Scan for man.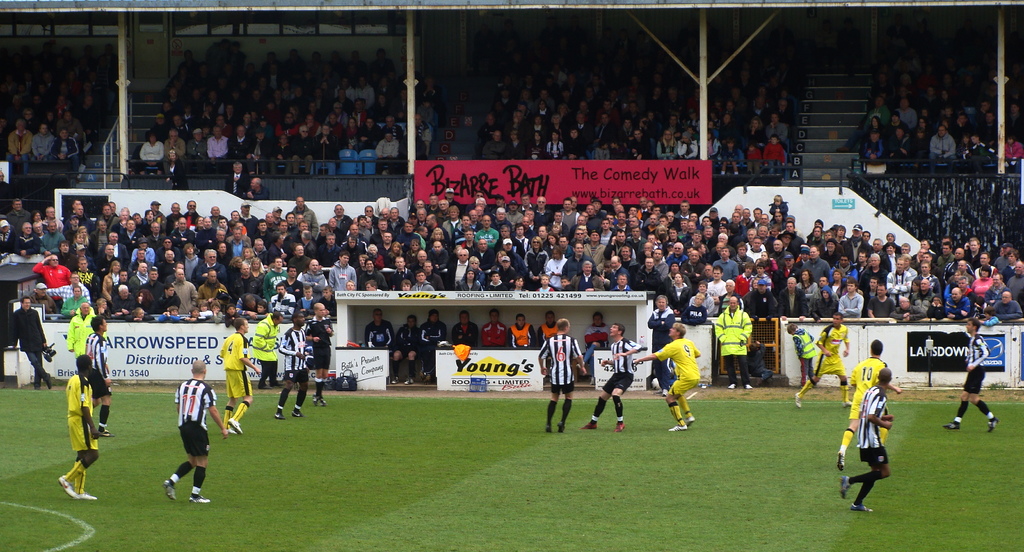
Scan result: detection(792, 311, 852, 407).
